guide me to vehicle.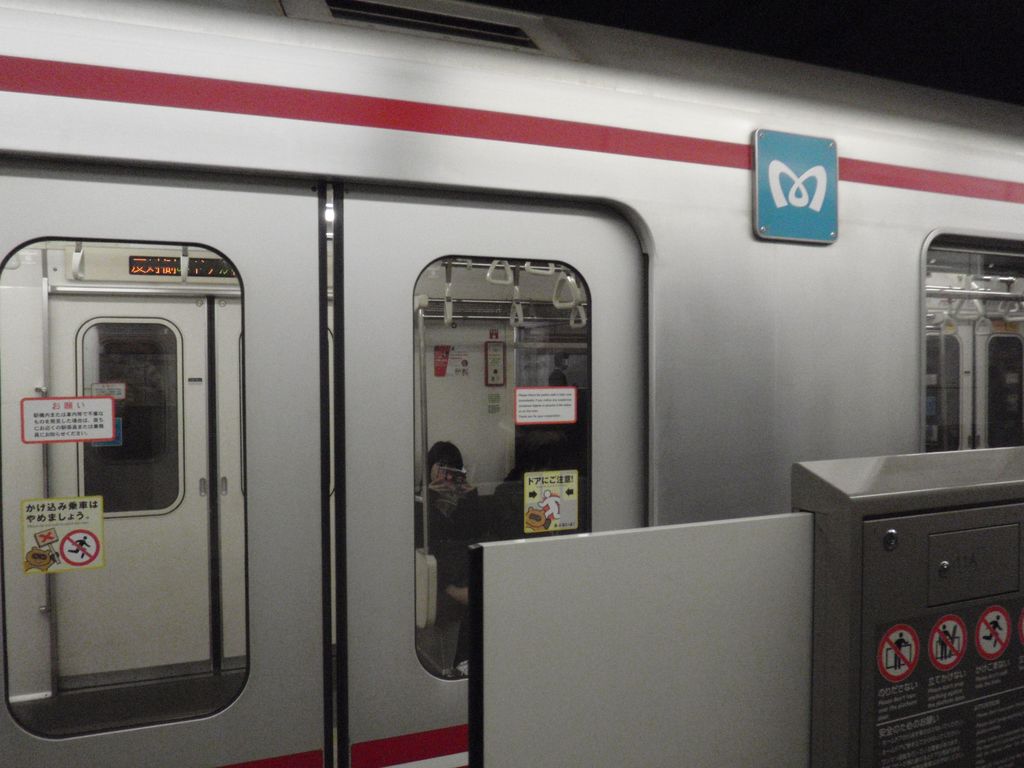
Guidance: region(54, 33, 1021, 722).
